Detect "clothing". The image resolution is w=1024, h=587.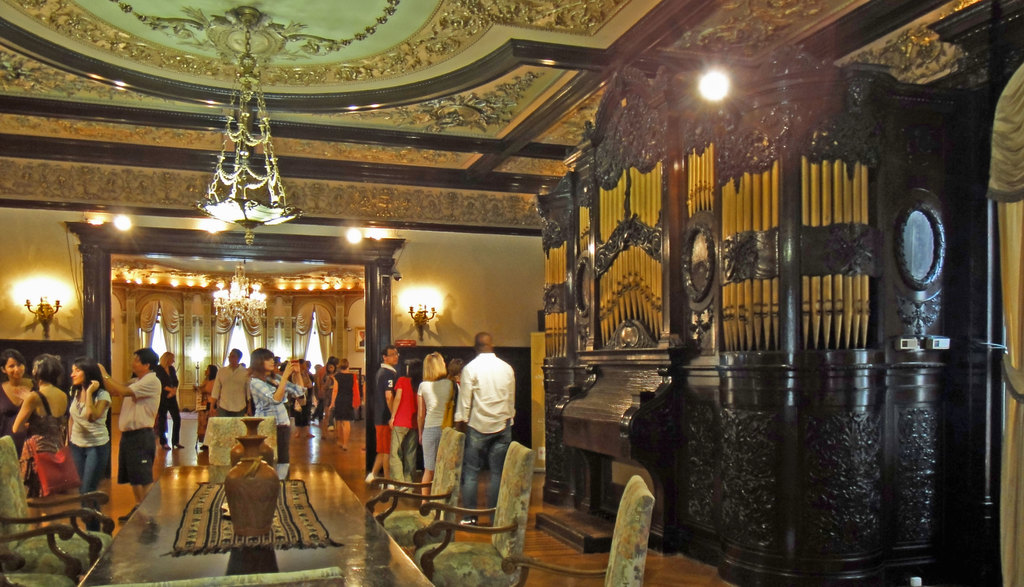
x1=415 y1=377 x2=452 y2=488.
